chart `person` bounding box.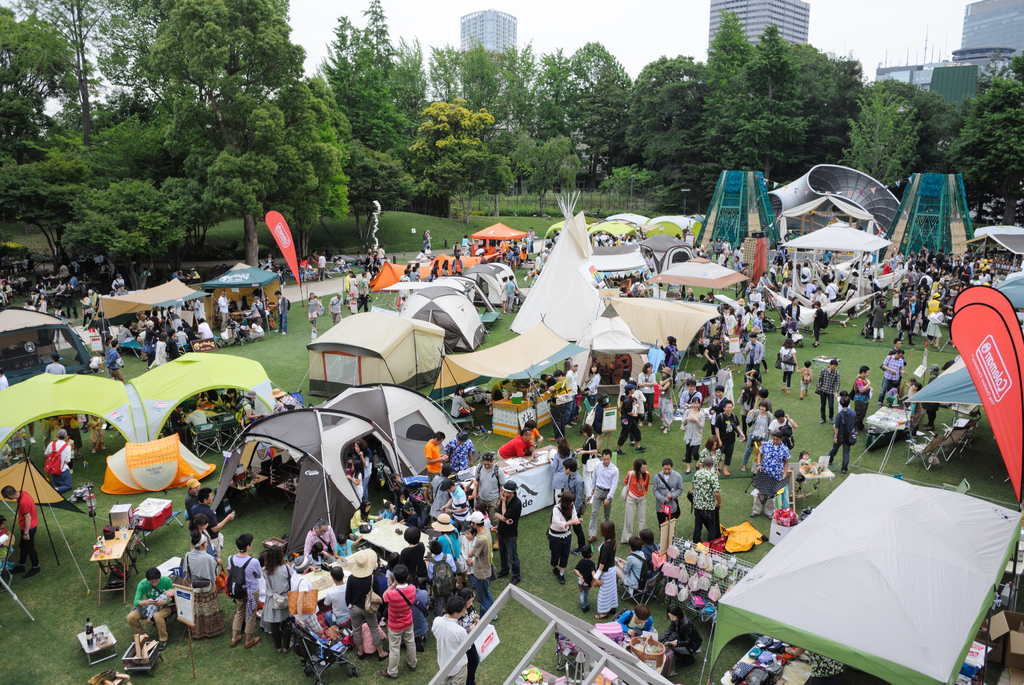
Charted: pyautogui.locateOnScreen(776, 334, 801, 389).
